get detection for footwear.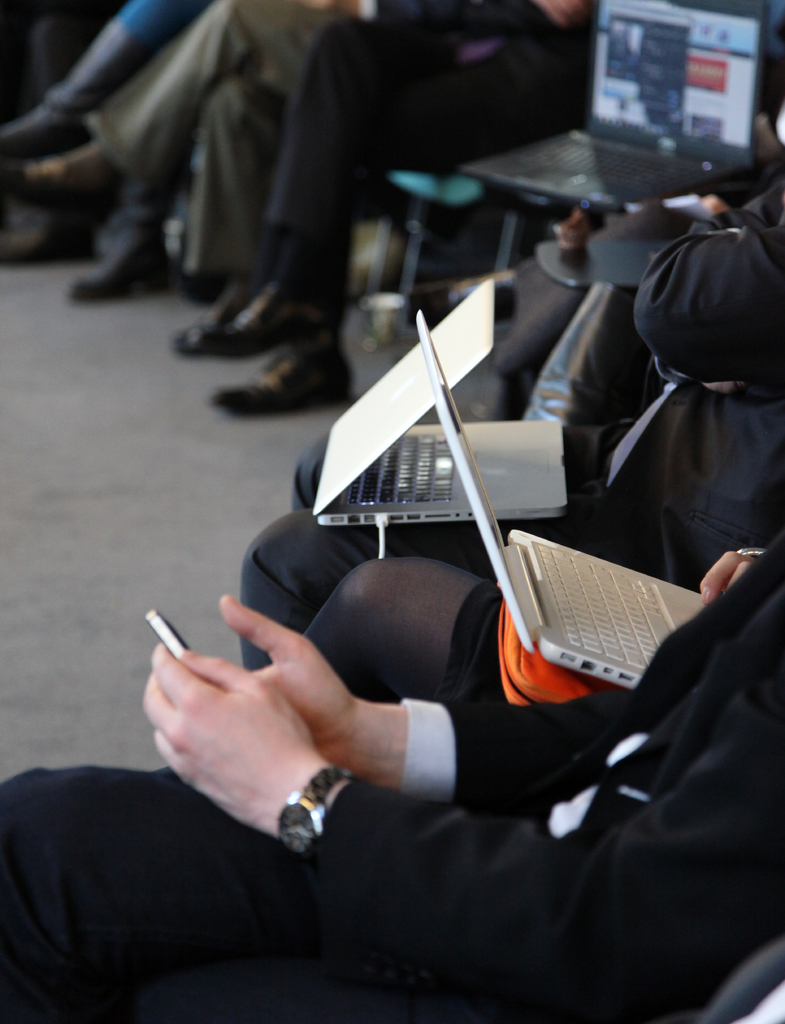
Detection: bbox=[211, 282, 336, 359].
